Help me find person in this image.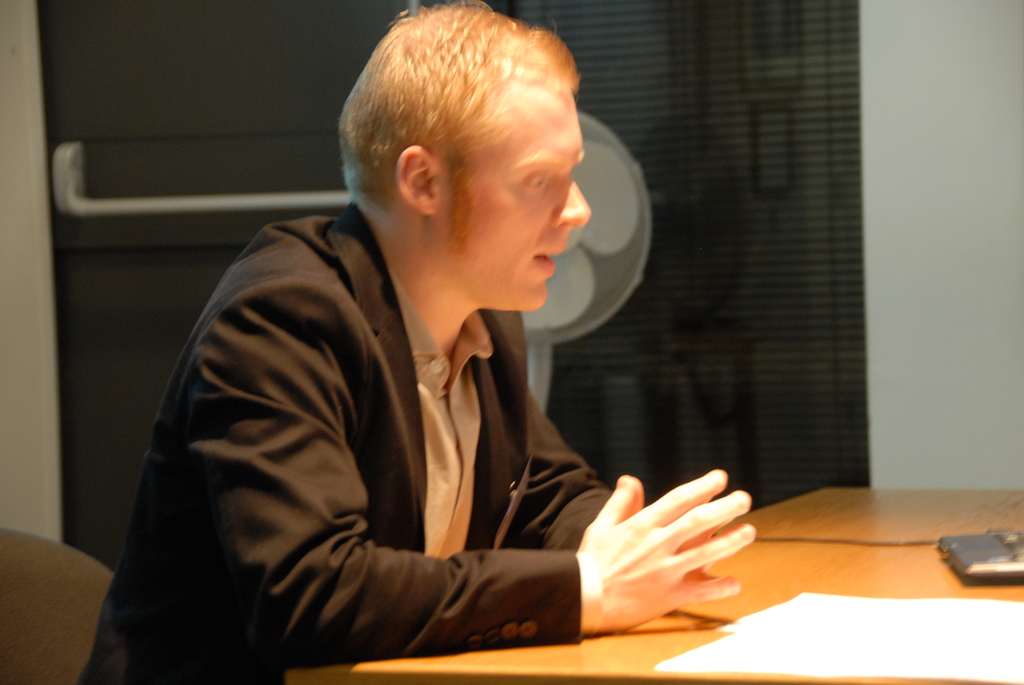
Found it: detection(76, 0, 762, 684).
